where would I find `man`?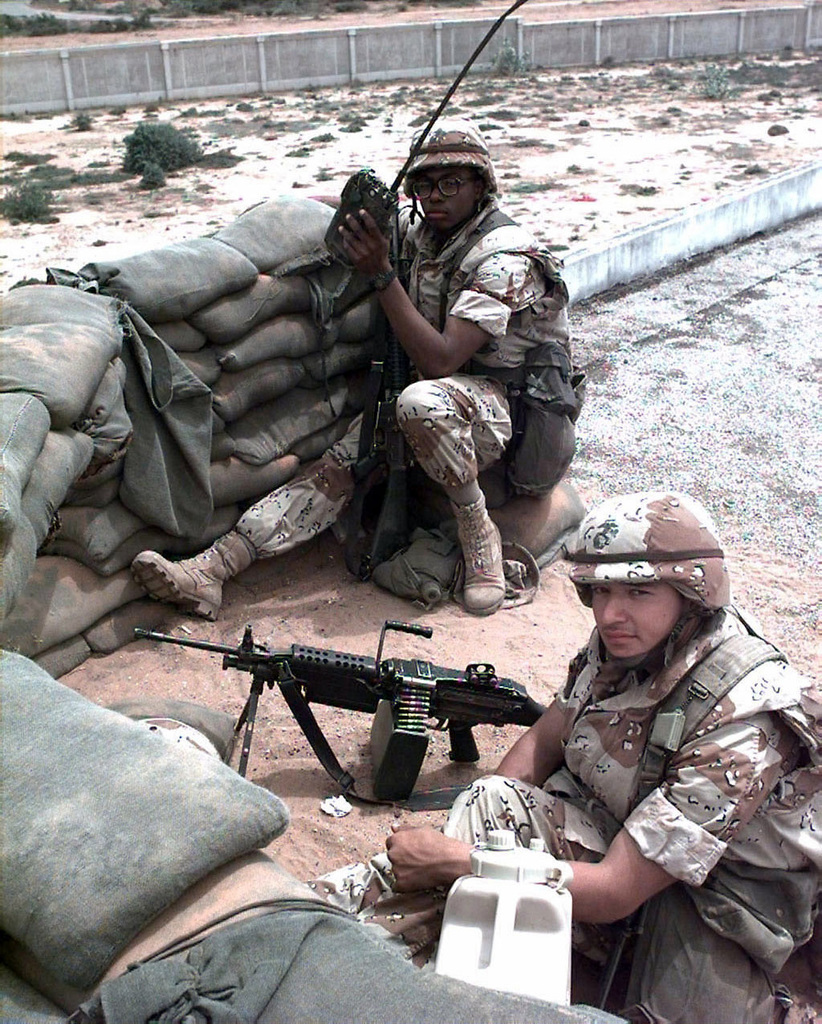
At {"left": 124, "top": 112, "right": 578, "bottom": 620}.
